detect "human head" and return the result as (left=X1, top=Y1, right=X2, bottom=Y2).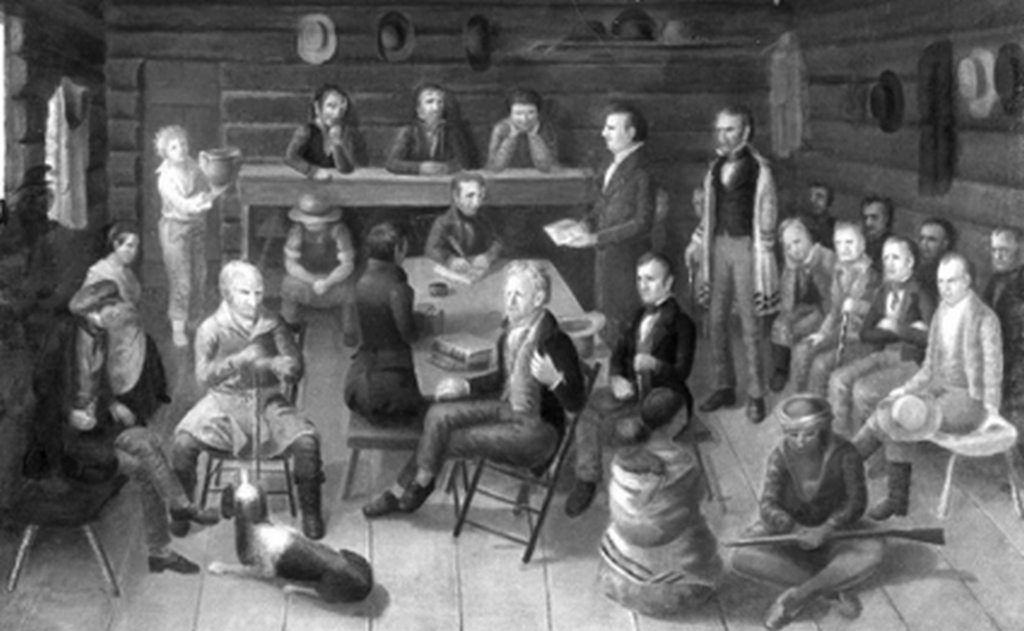
(left=297, top=196, right=333, bottom=236).
